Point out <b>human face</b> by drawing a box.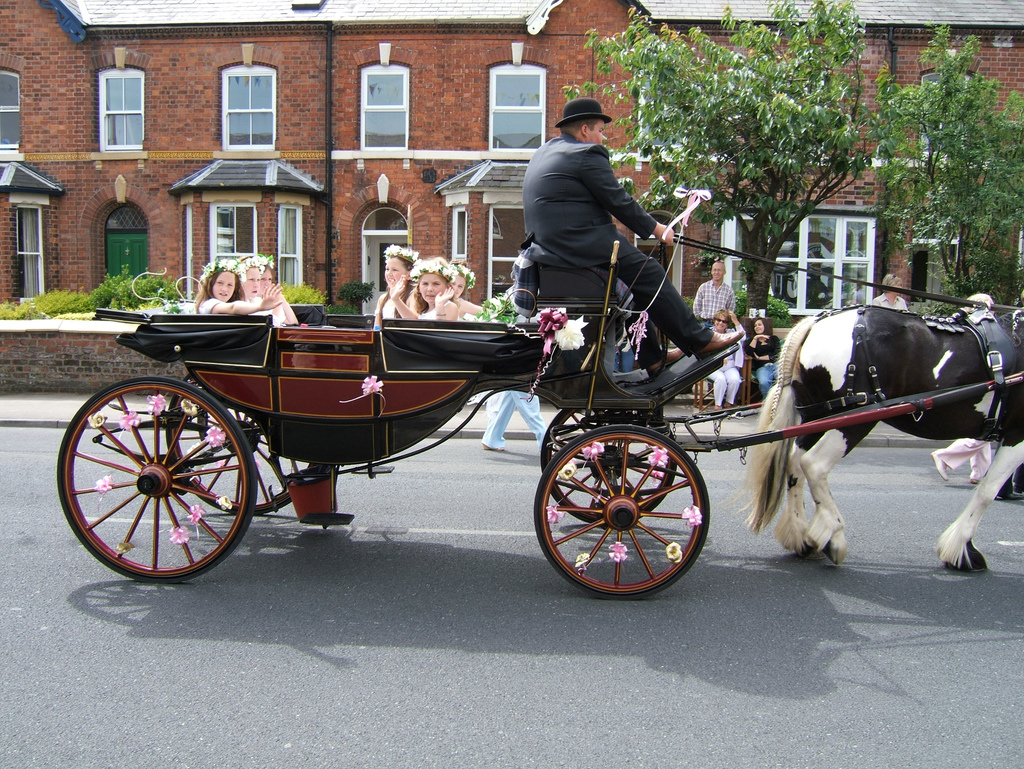
{"left": 239, "top": 268, "right": 259, "bottom": 294}.
